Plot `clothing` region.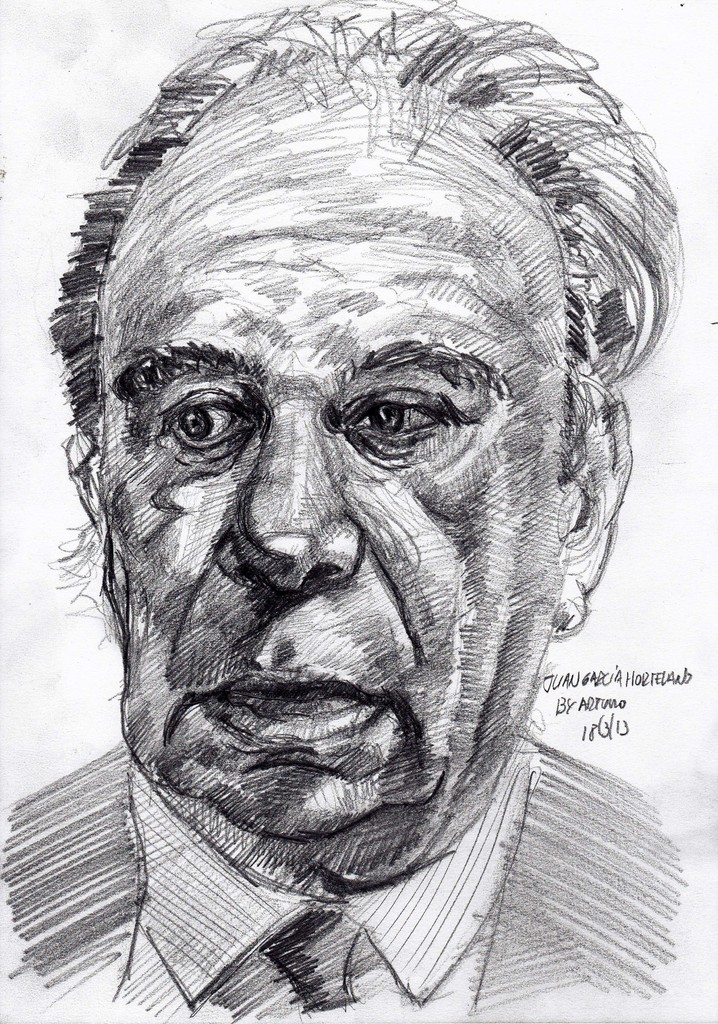
Plotted at [left=18, top=731, right=691, bottom=1004].
